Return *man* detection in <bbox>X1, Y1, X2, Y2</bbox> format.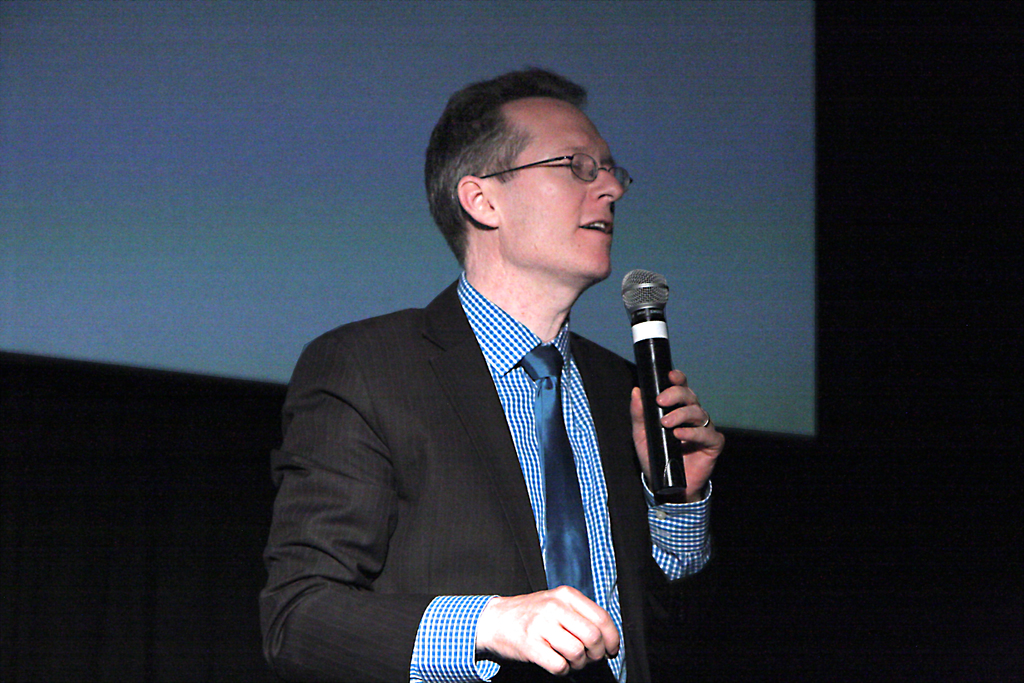
<bbox>257, 61, 719, 682</bbox>.
